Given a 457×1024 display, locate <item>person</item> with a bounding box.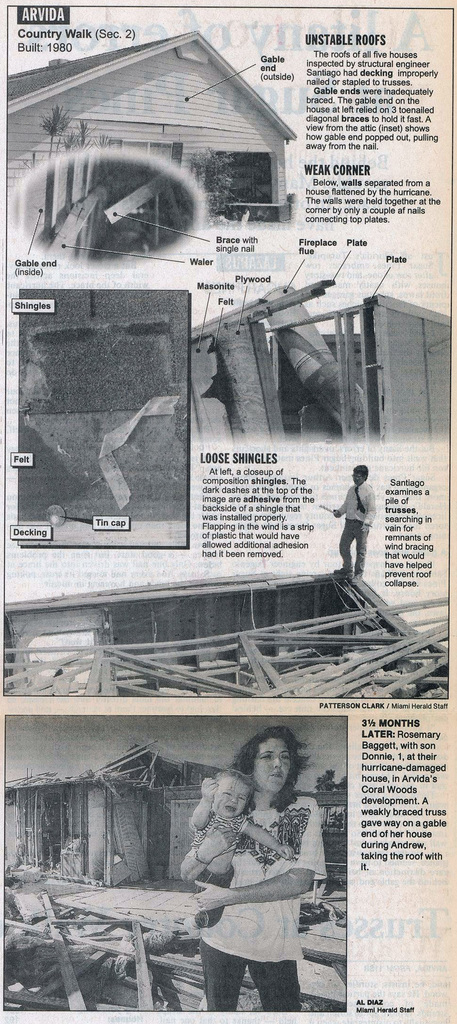
Located: 176 726 325 1014.
